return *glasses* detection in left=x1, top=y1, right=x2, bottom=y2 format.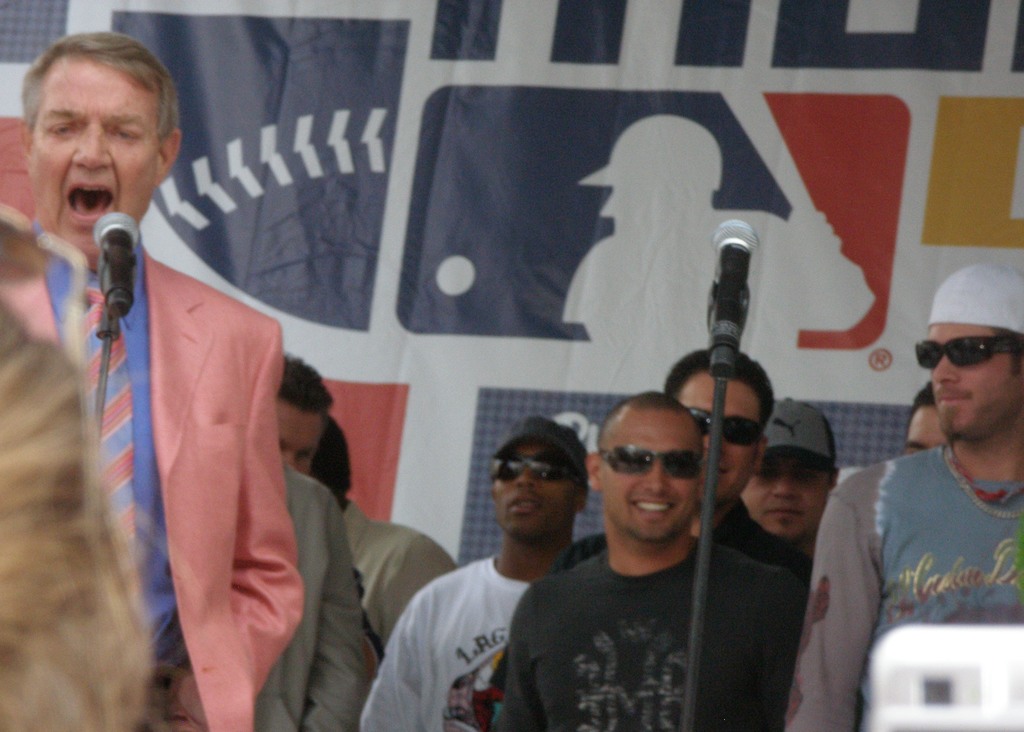
left=598, top=444, right=699, bottom=481.
